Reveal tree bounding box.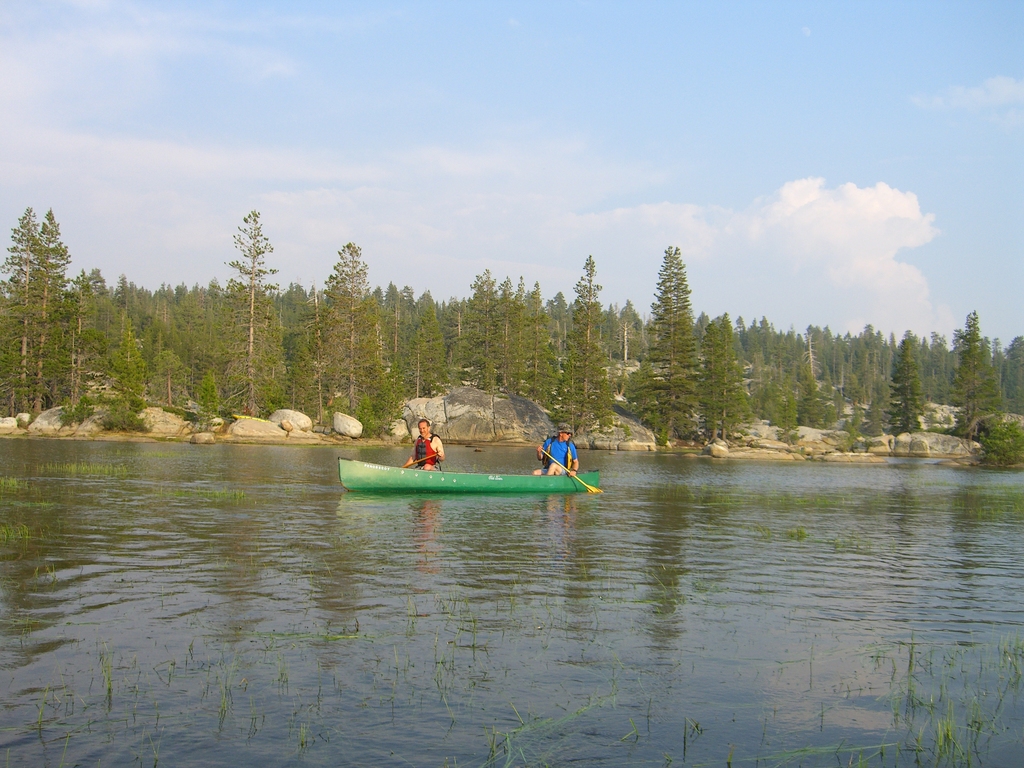
Revealed: 950,310,1002,440.
